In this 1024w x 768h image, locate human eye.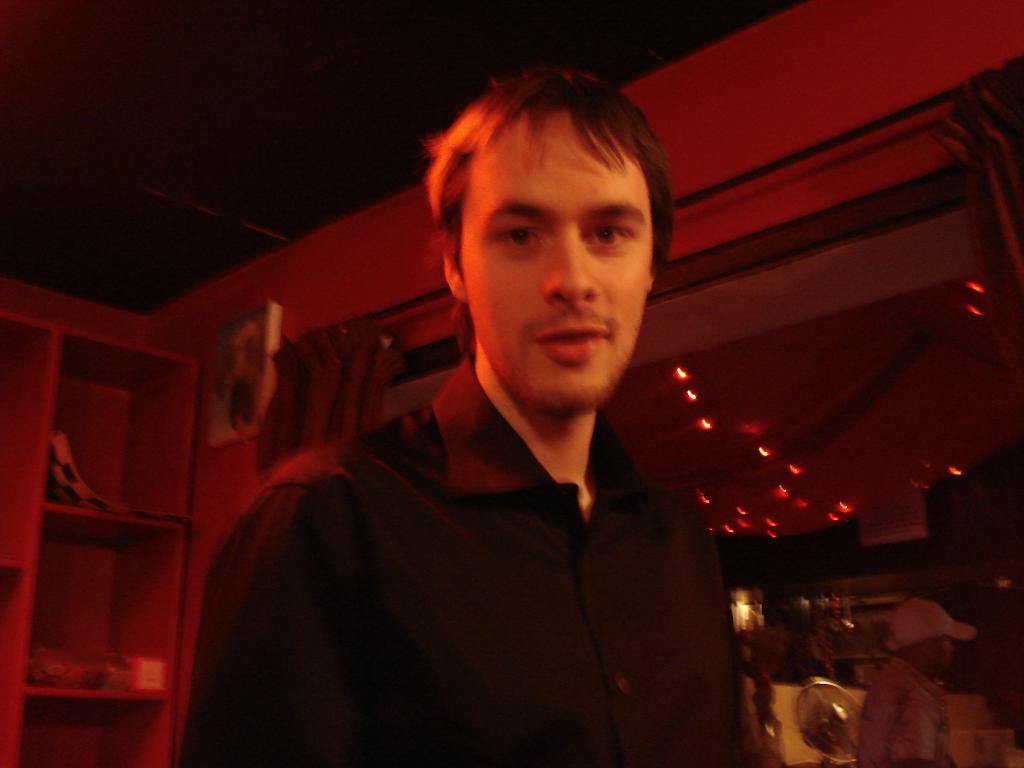
Bounding box: [left=583, top=216, right=637, bottom=250].
